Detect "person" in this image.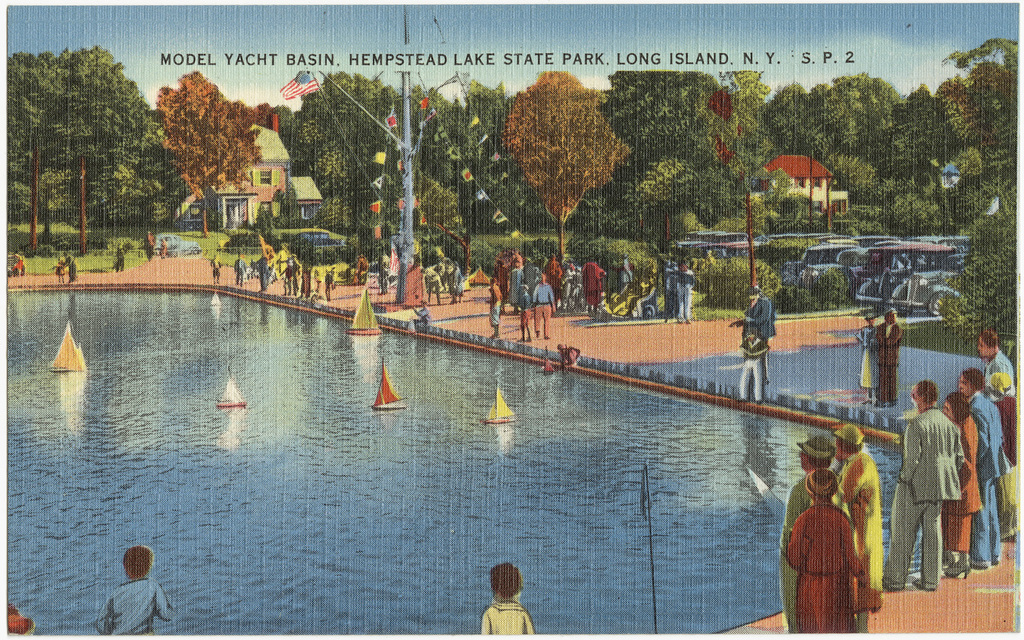
Detection: x1=740 y1=285 x2=776 y2=384.
